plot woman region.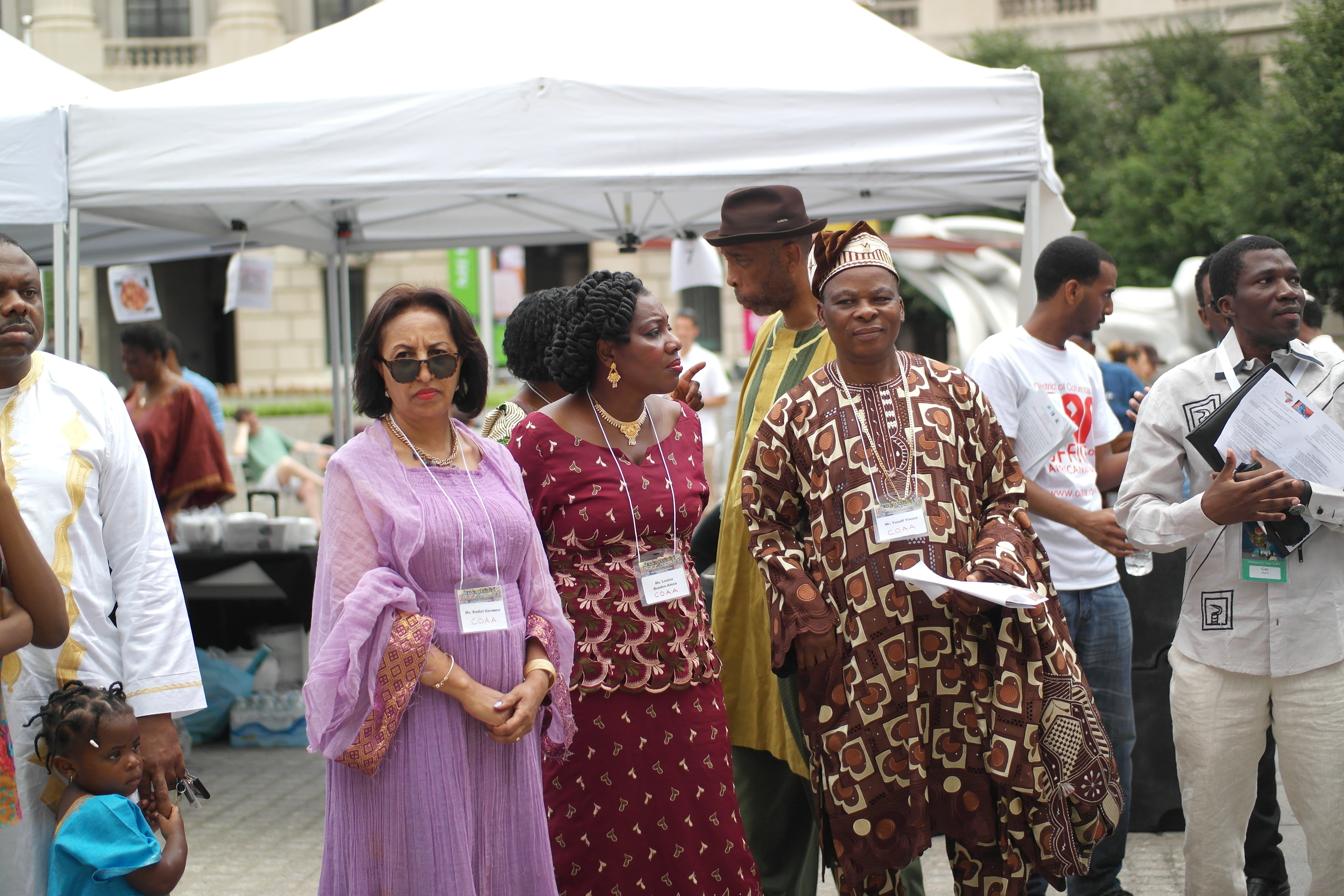
Plotted at x1=122 y1=65 x2=188 y2=220.
